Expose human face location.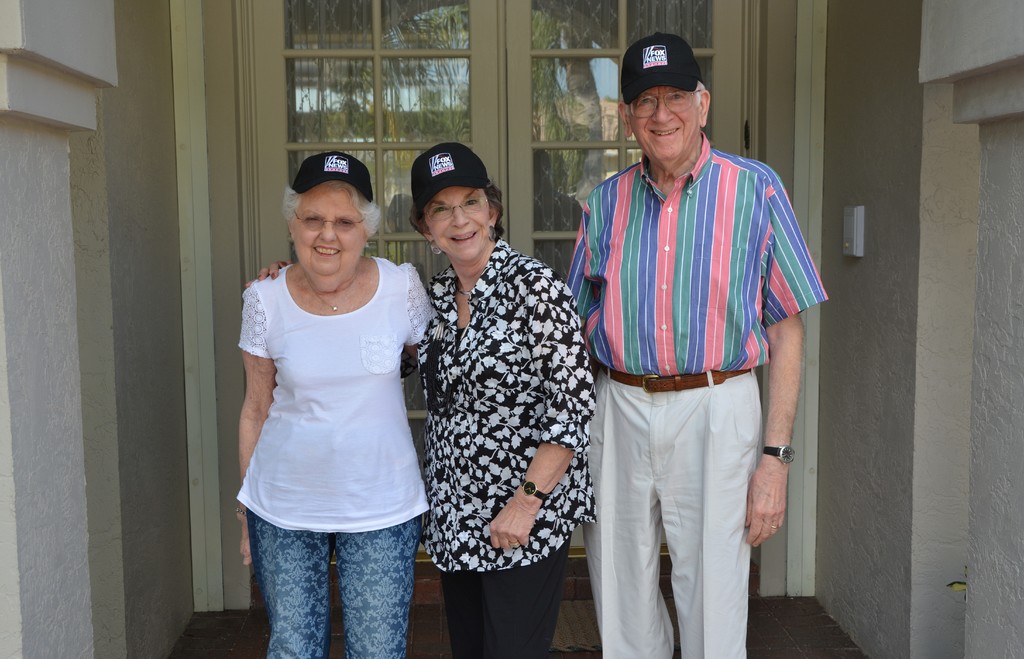
Exposed at 430, 182, 490, 260.
